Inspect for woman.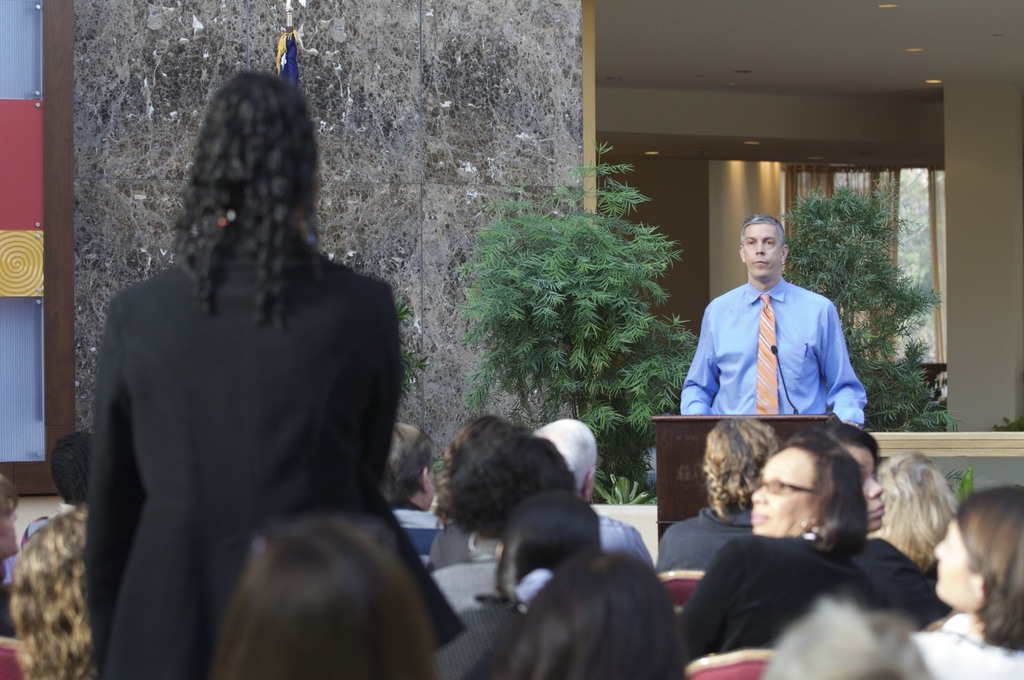
Inspection: {"left": 432, "top": 417, "right": 525, "bottom": 565}.
